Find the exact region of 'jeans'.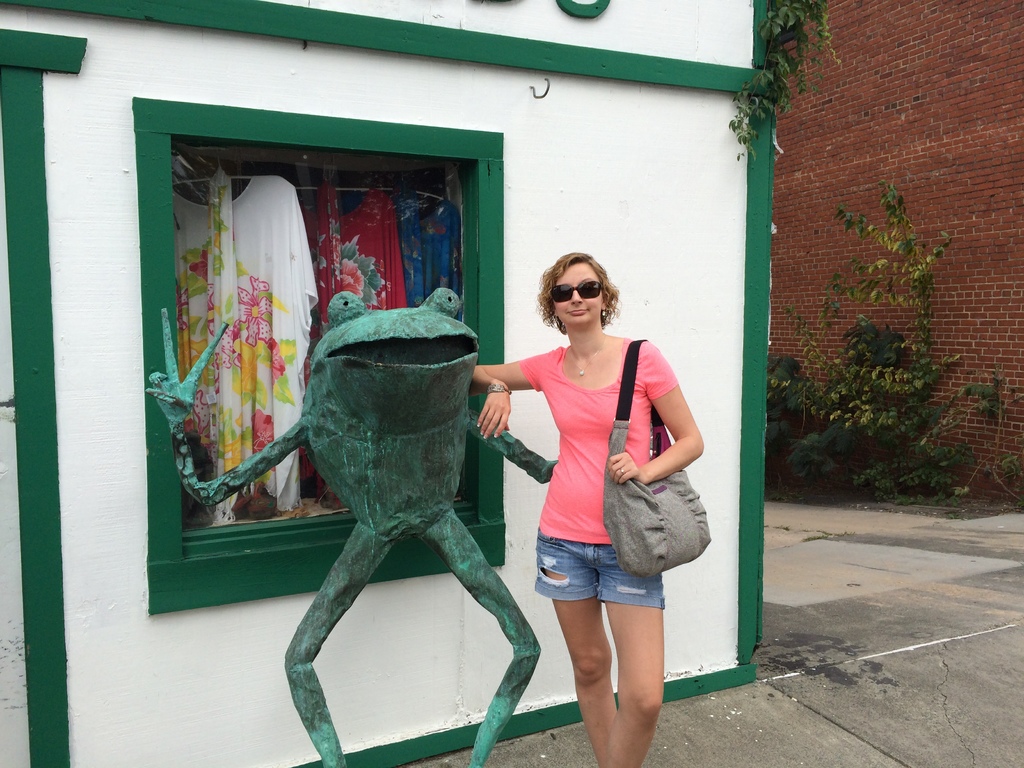
Exact region: (532,534,666,609).
